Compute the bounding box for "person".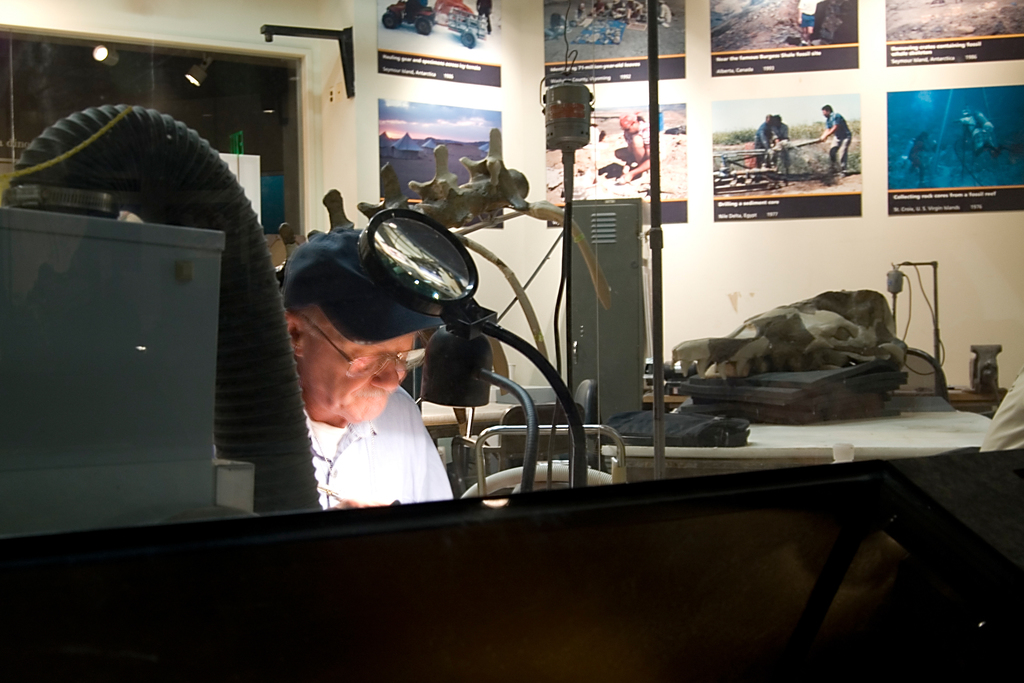
612/111/649/186.
